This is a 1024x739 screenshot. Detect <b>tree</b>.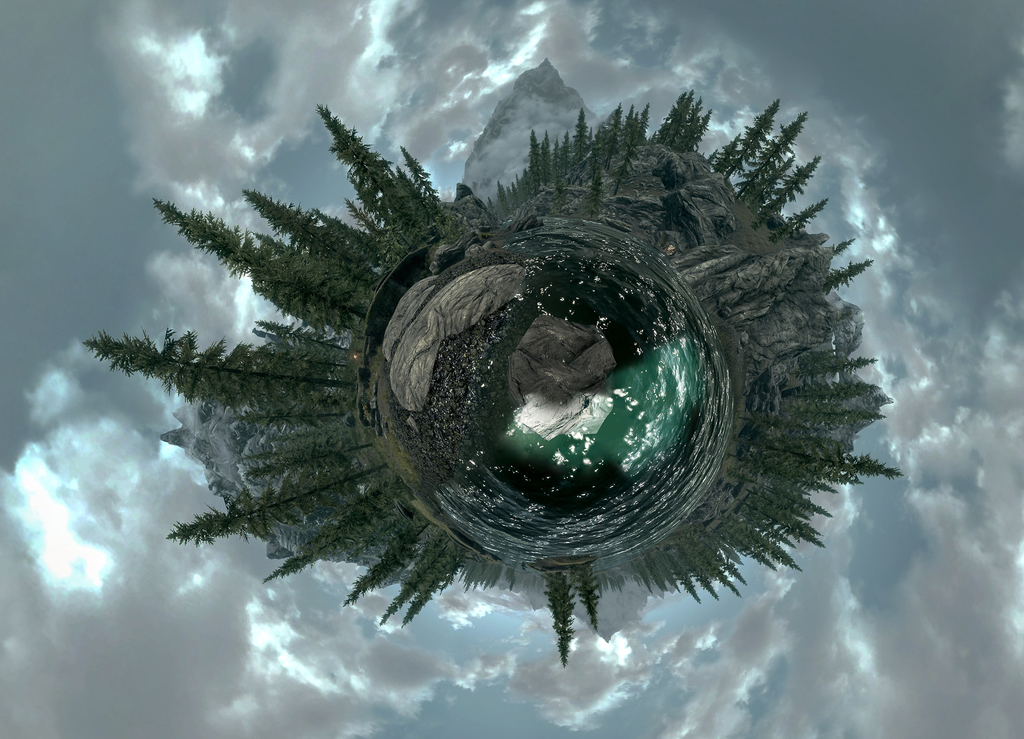
262/476/404/590.
